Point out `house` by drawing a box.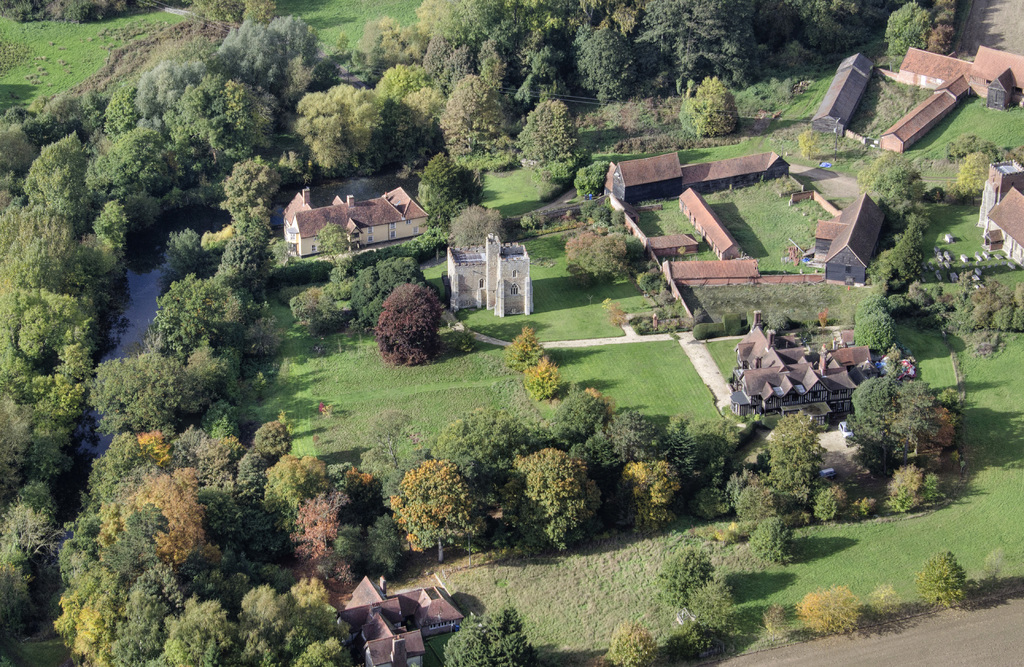
box(815, 193, 877, 293).
